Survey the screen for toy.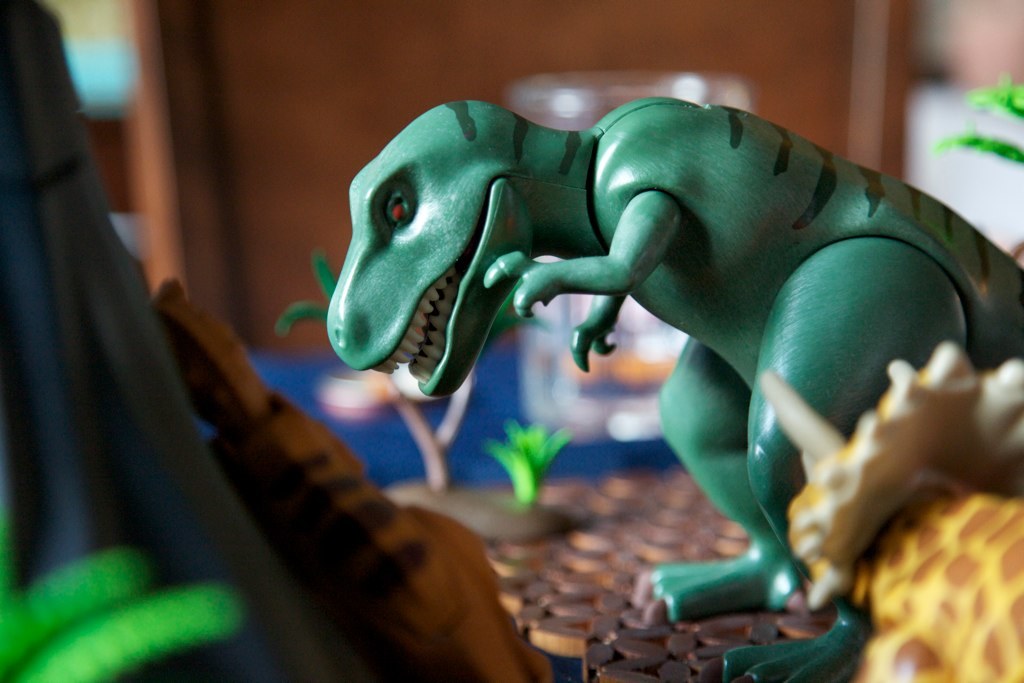
Survey found: [left=323, top=97, right=1023, bottom=682].
